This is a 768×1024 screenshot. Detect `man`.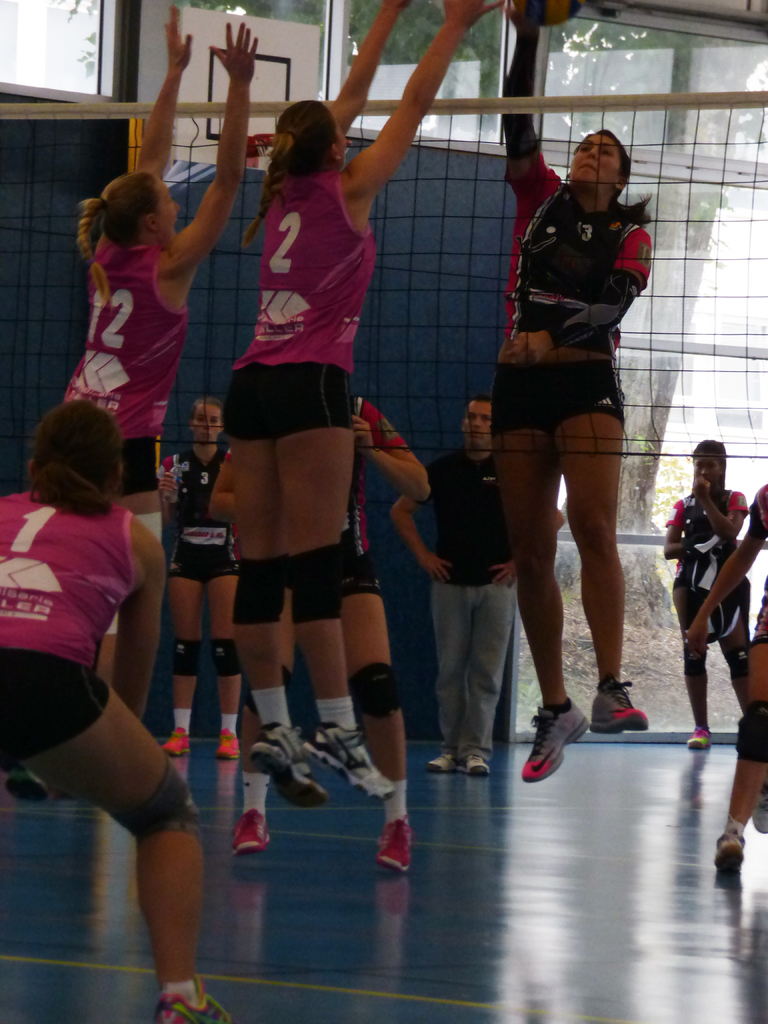
crop(392, 398, 561, 774).
